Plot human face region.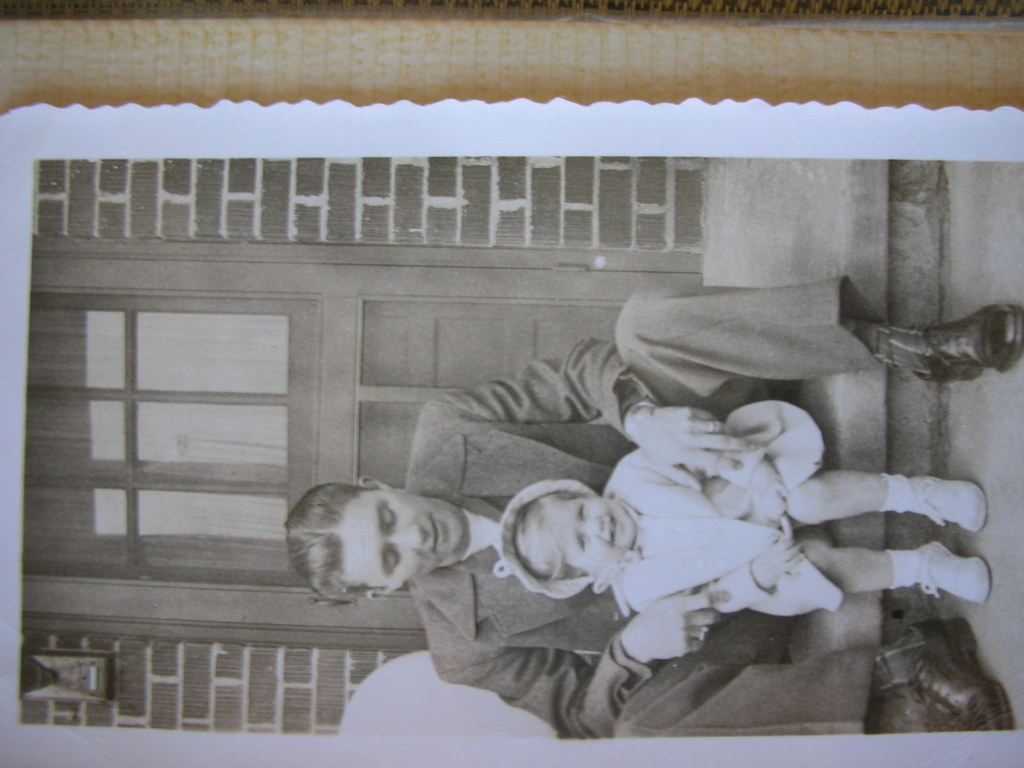
Plotted at x1=336 y1=488 x2=468 y2=588.
